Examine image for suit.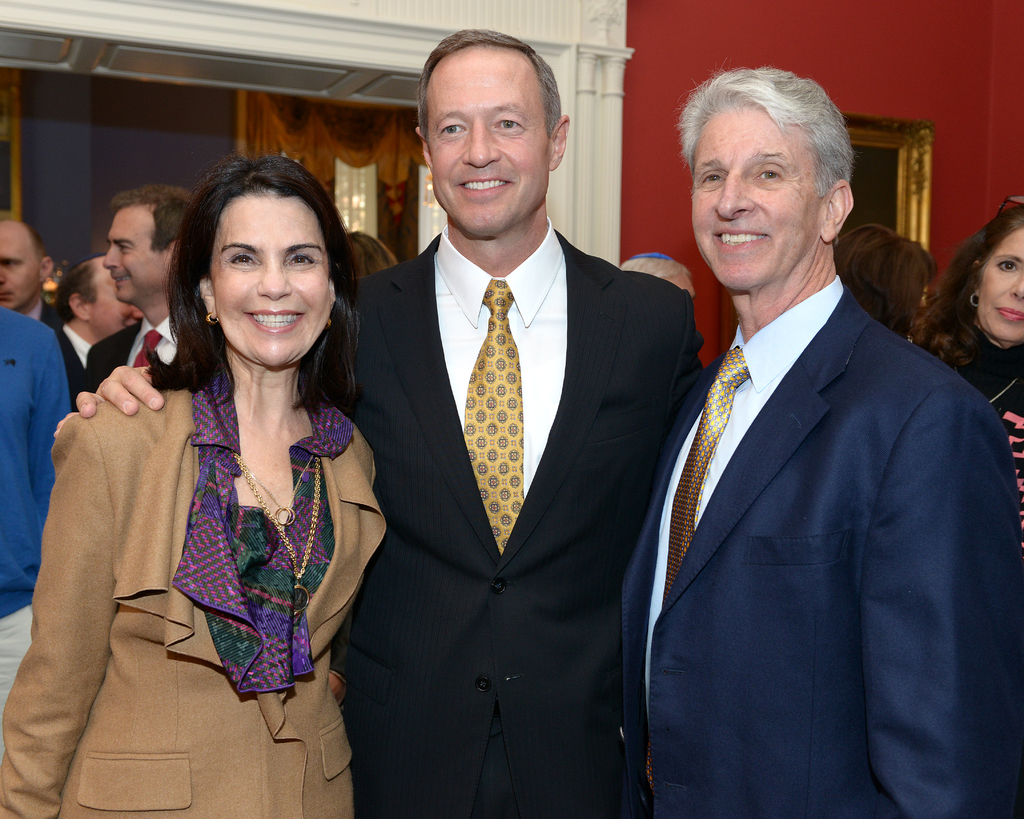
Examination result: [x1=352, y1=211, x2=705, y2=818].
